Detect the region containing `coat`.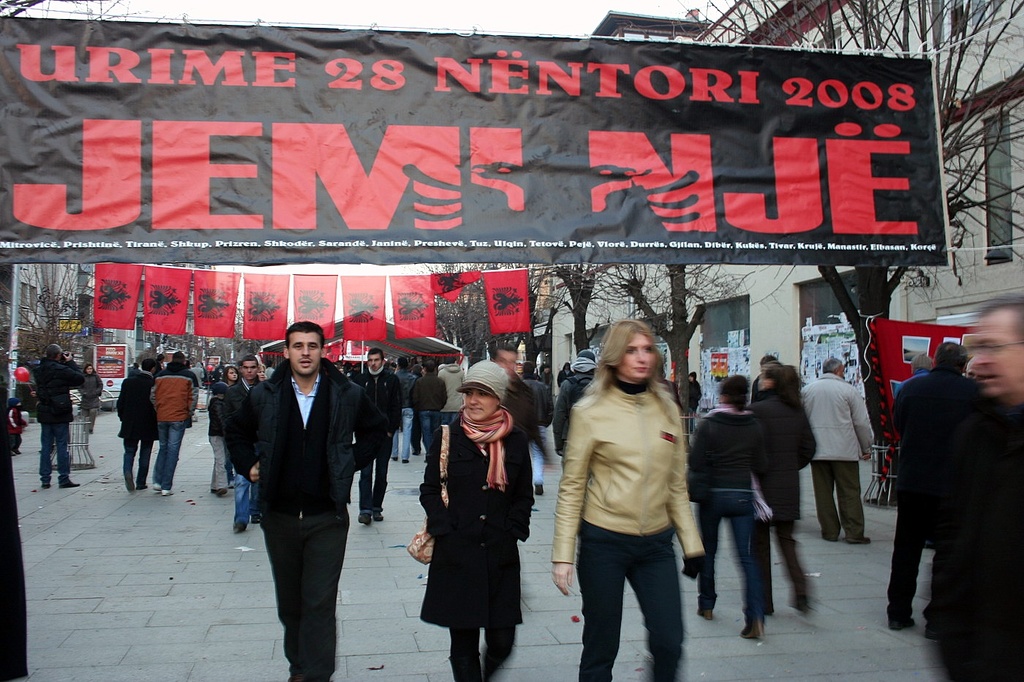
351:365:407:450.
